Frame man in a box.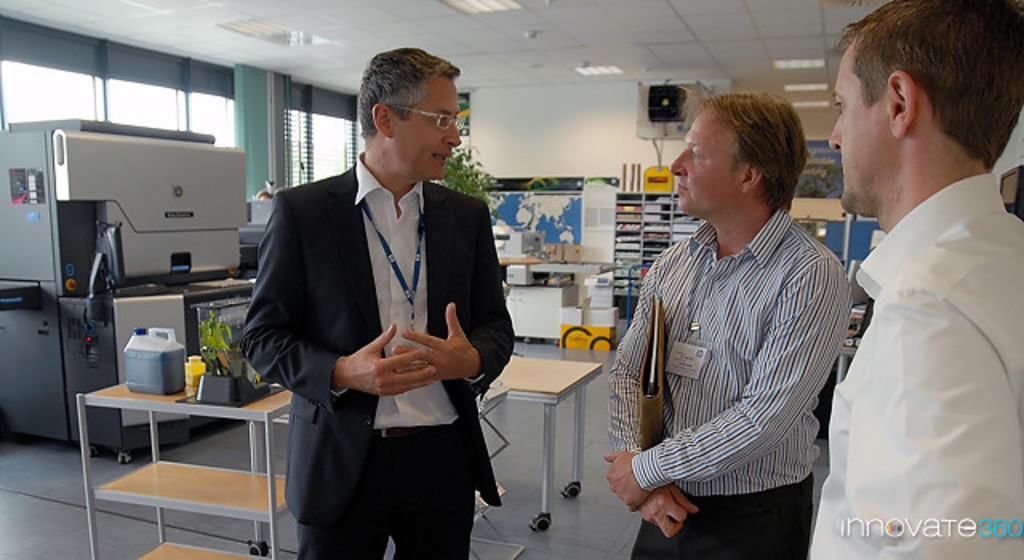
bbox=[603, 85, 861, 558].
